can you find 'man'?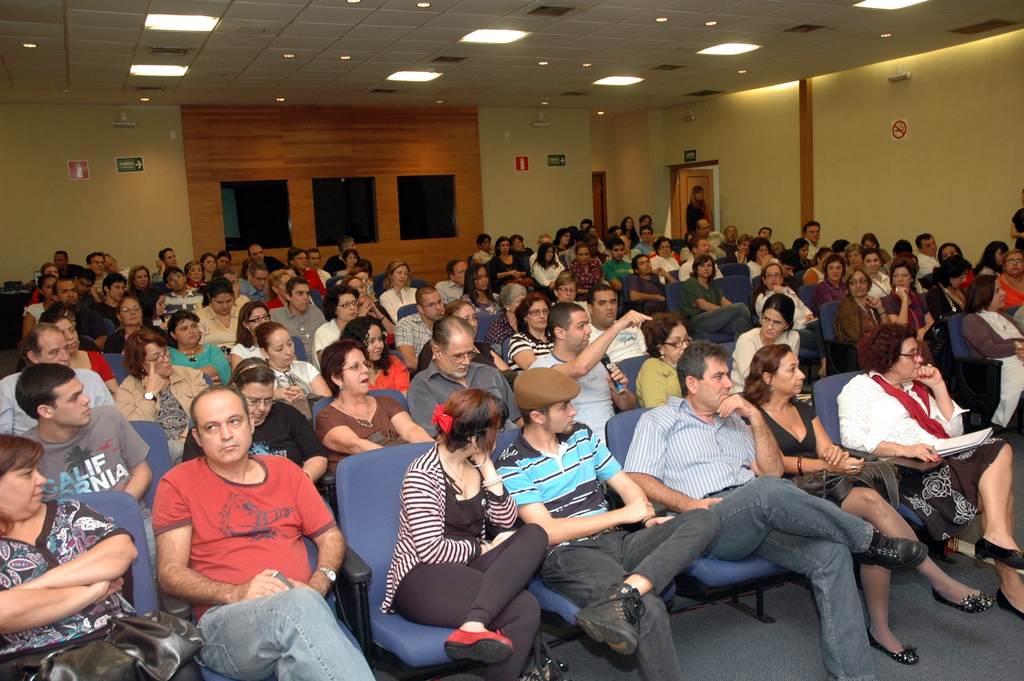
Yes, bounding box: l=0, t=324, r=116, b=434.
